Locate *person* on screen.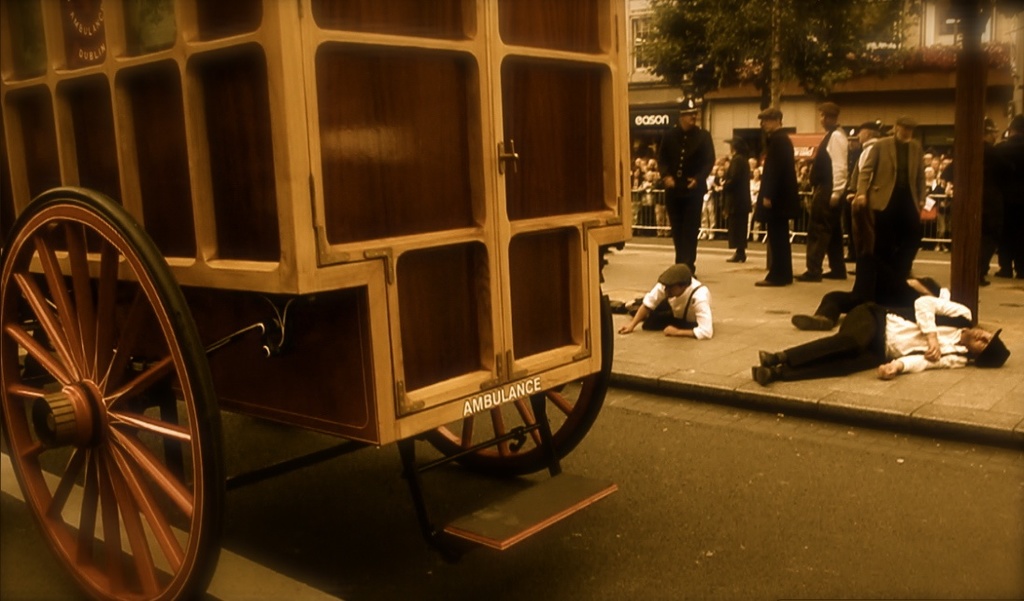
On screen at detection(753, 106, 809, 289).
